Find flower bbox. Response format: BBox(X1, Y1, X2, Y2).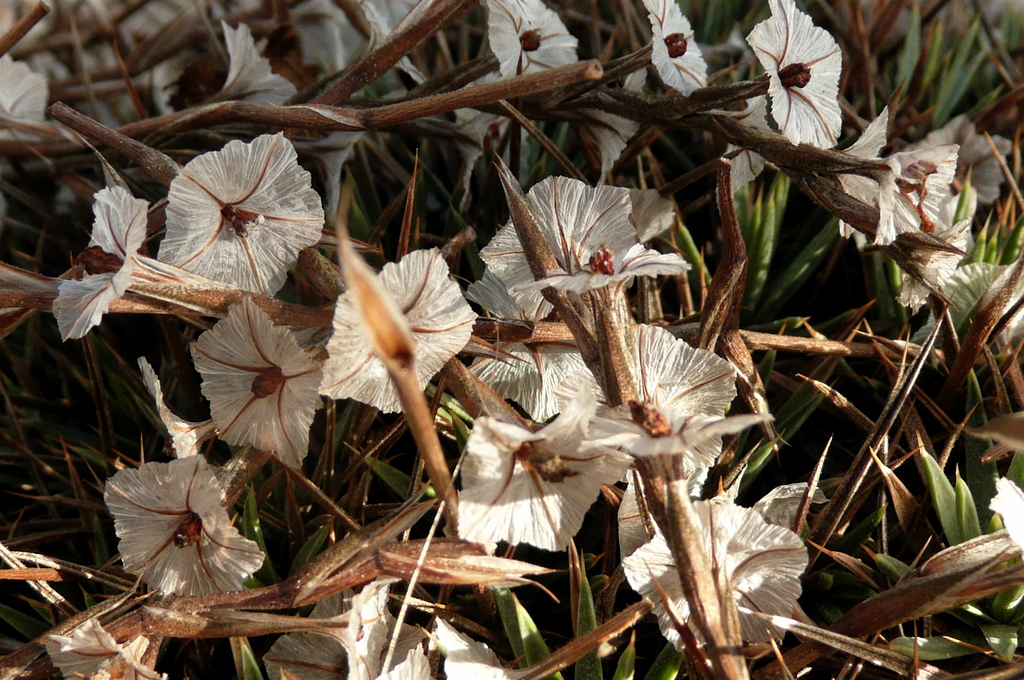
BBox(103, 451, 257, 606).
